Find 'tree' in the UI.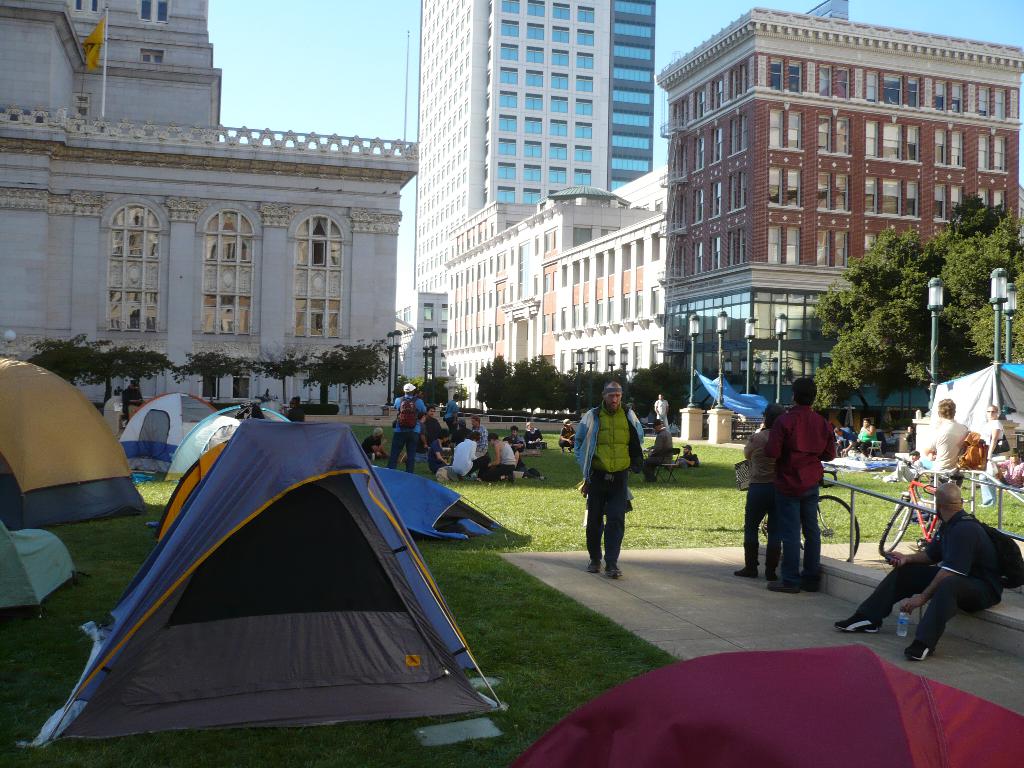
UI element at <region>102, 343, 173, 404</region>.
